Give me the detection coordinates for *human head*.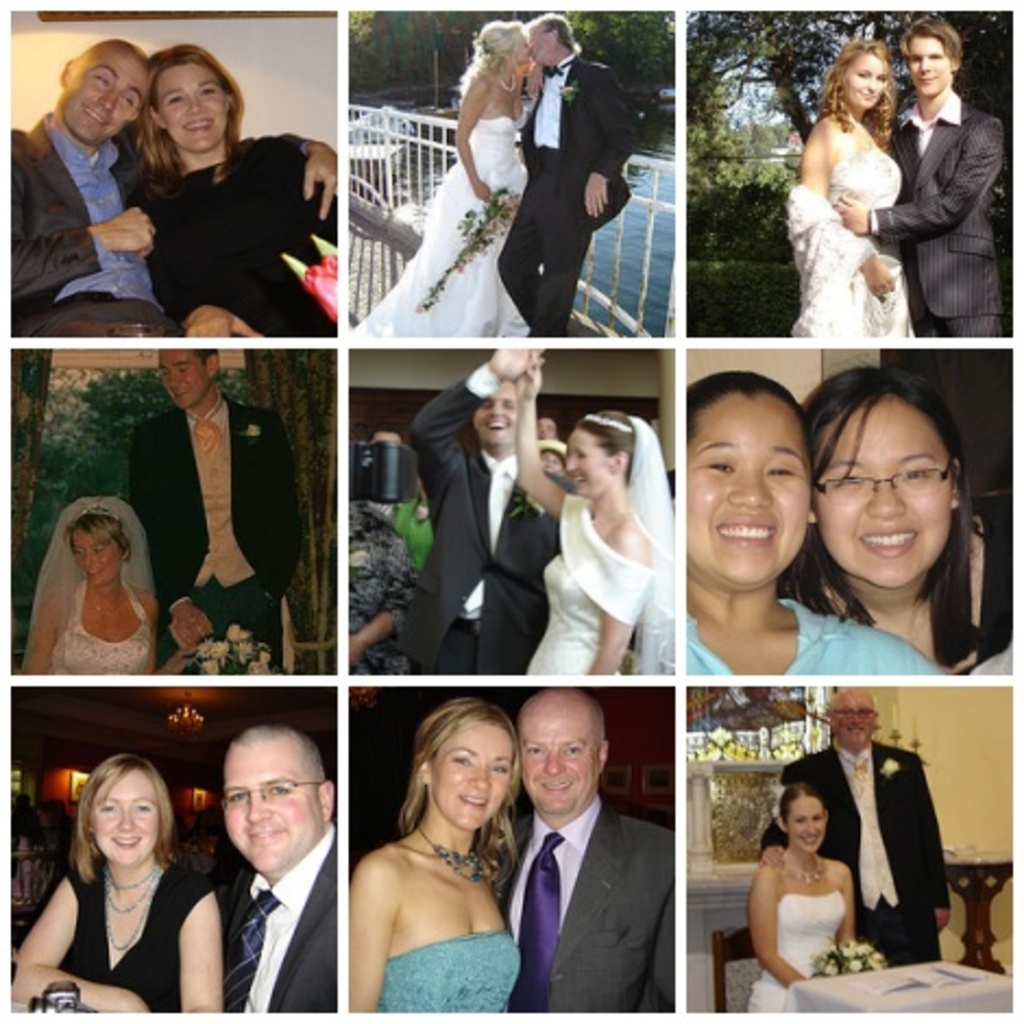
box(403, 699, 525, 834).
